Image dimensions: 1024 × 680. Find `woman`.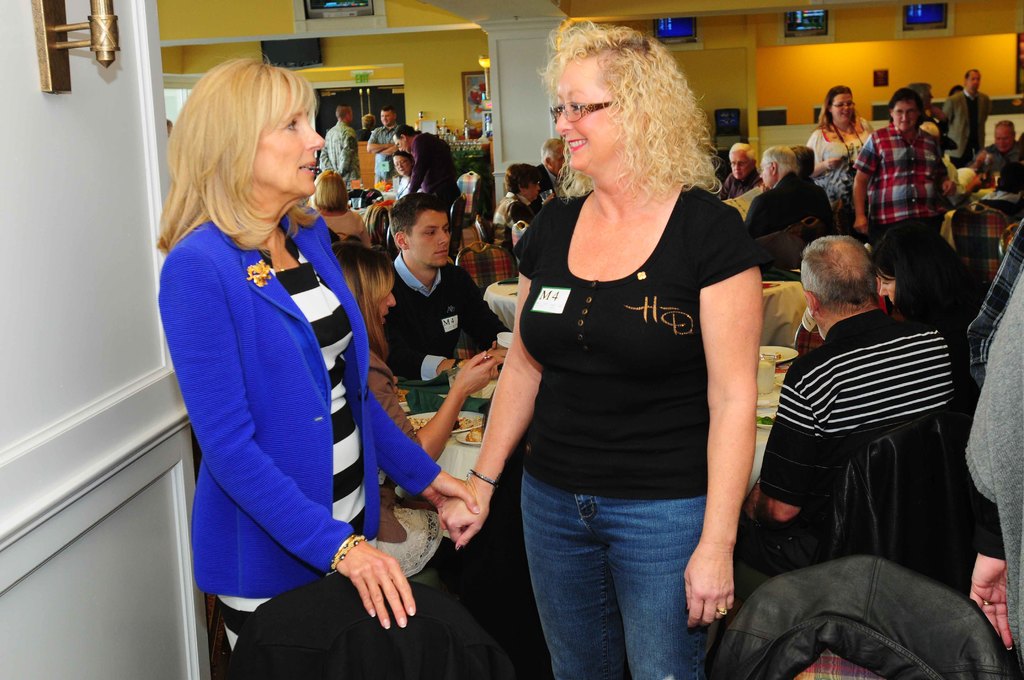
[394,149,420,205].
